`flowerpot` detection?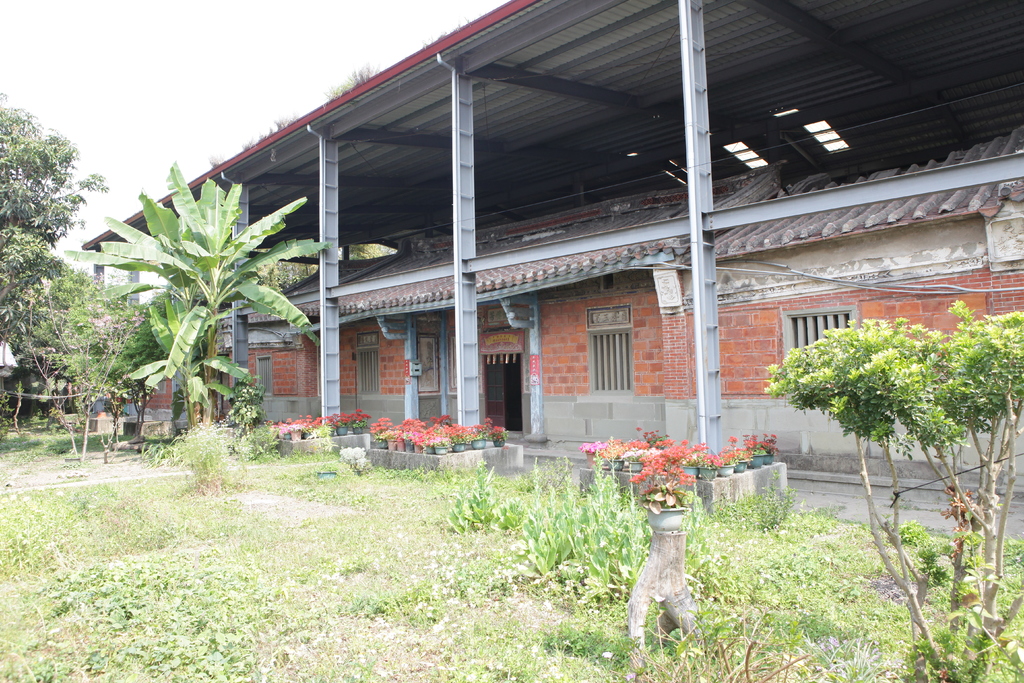
BBox(493, 432, 508, 448)
